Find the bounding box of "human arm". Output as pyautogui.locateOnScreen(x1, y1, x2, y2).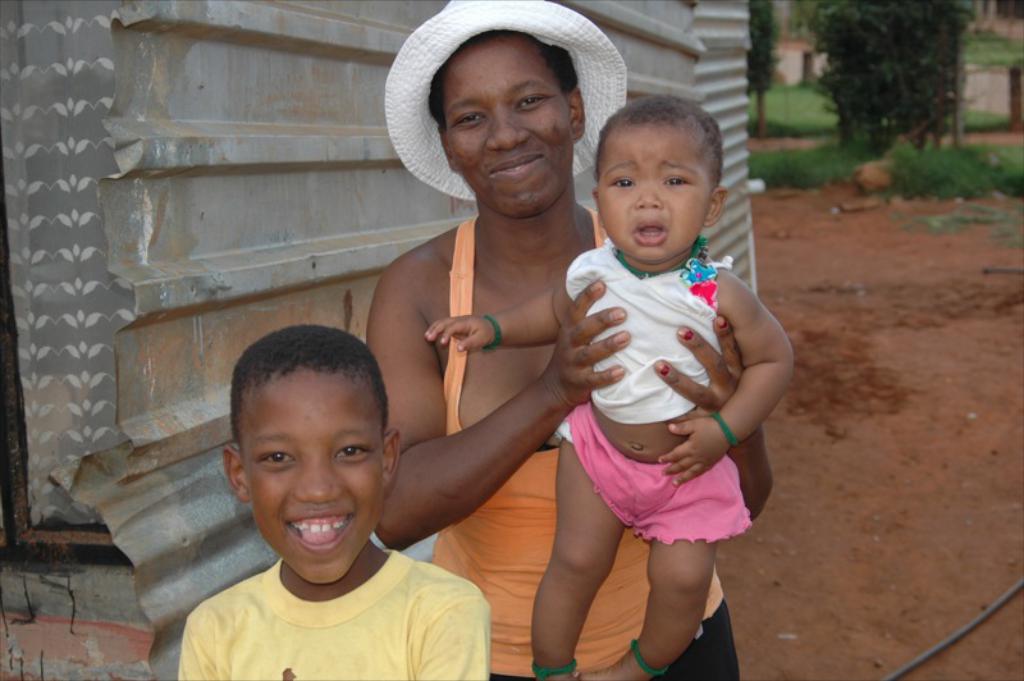
pyautogui.locateOnScreen(416, 598, 493, 680).
